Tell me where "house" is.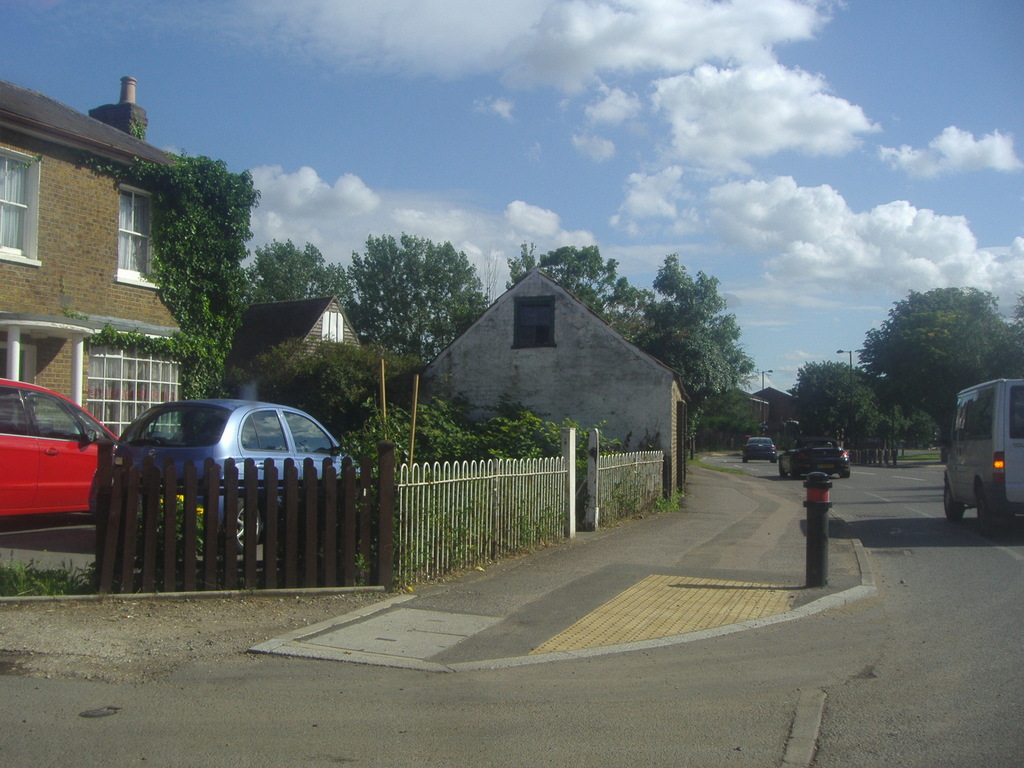
"house" is at <bbox>0, 68, 243, 522</bbox>.
